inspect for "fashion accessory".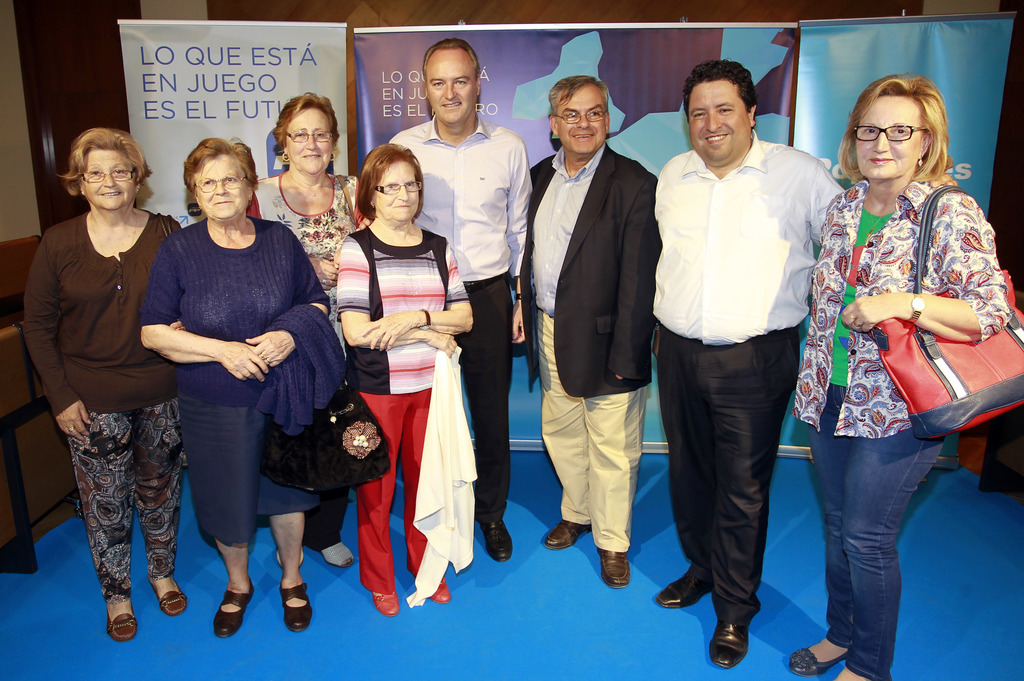
Inspection: region(284, 129, 340, 141).
